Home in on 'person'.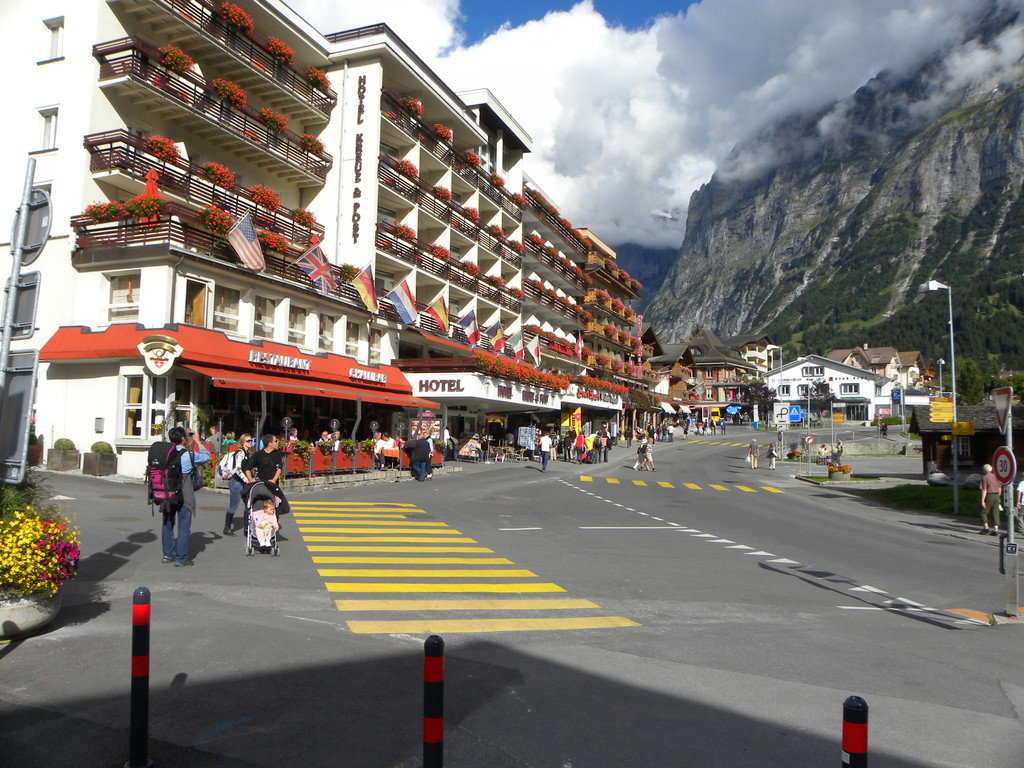
Homed in at <region>438, 423, 452, 457</region>.
